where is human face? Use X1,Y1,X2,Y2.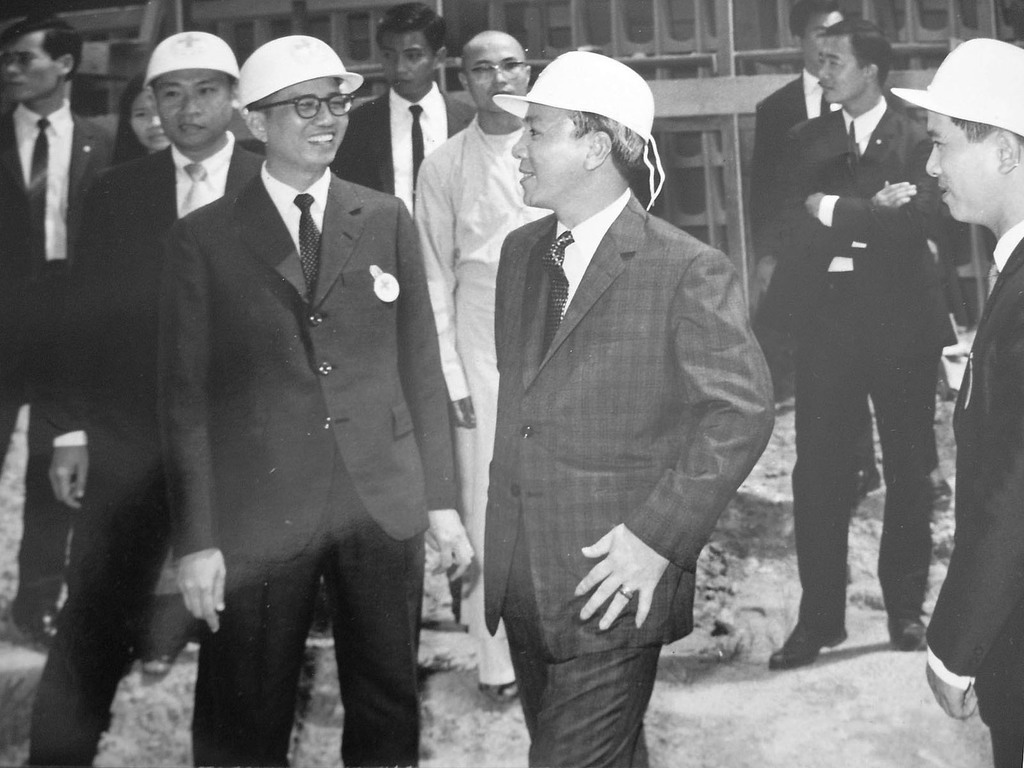
468,42,522,121.
